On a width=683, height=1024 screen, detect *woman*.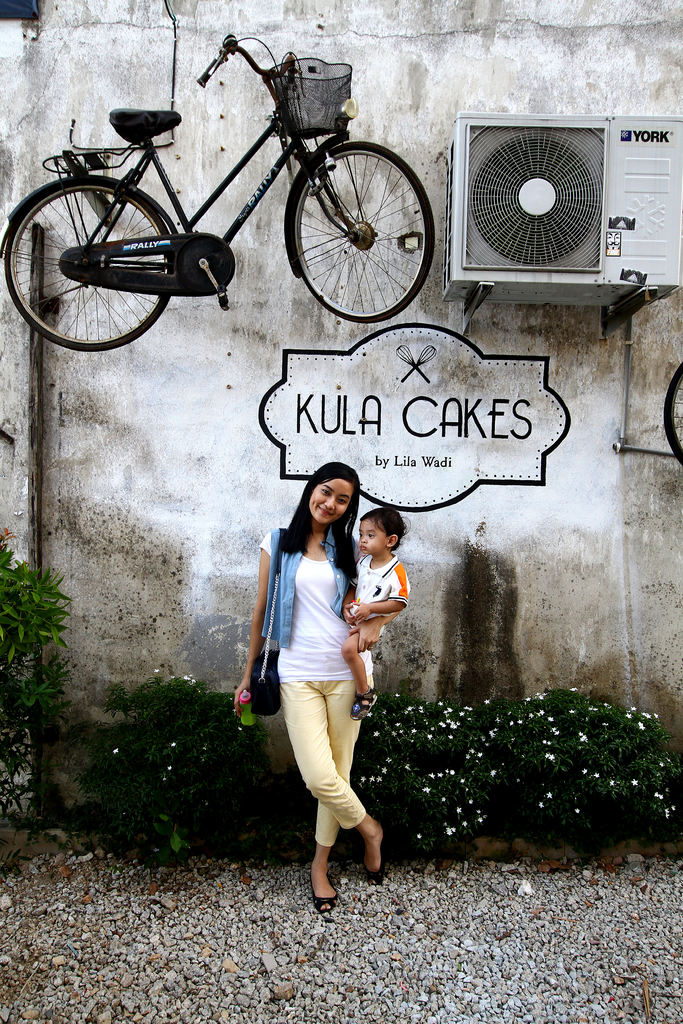
(245, 473, 408, 898).
